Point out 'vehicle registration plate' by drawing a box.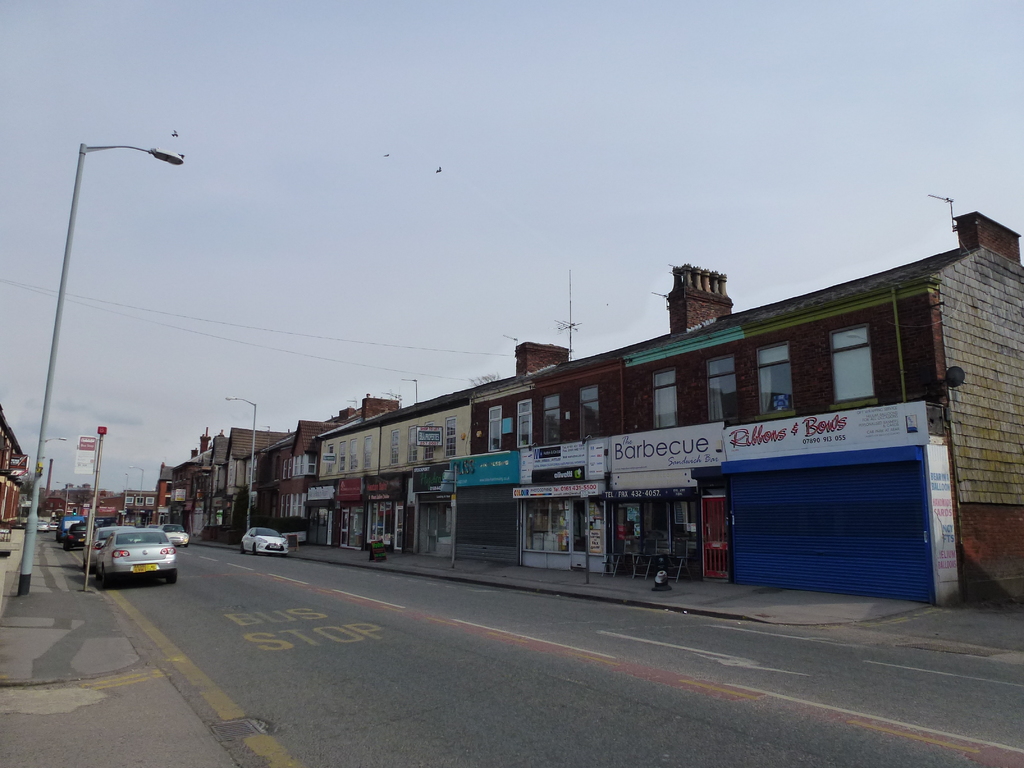
(81, 539, 89, 545).
